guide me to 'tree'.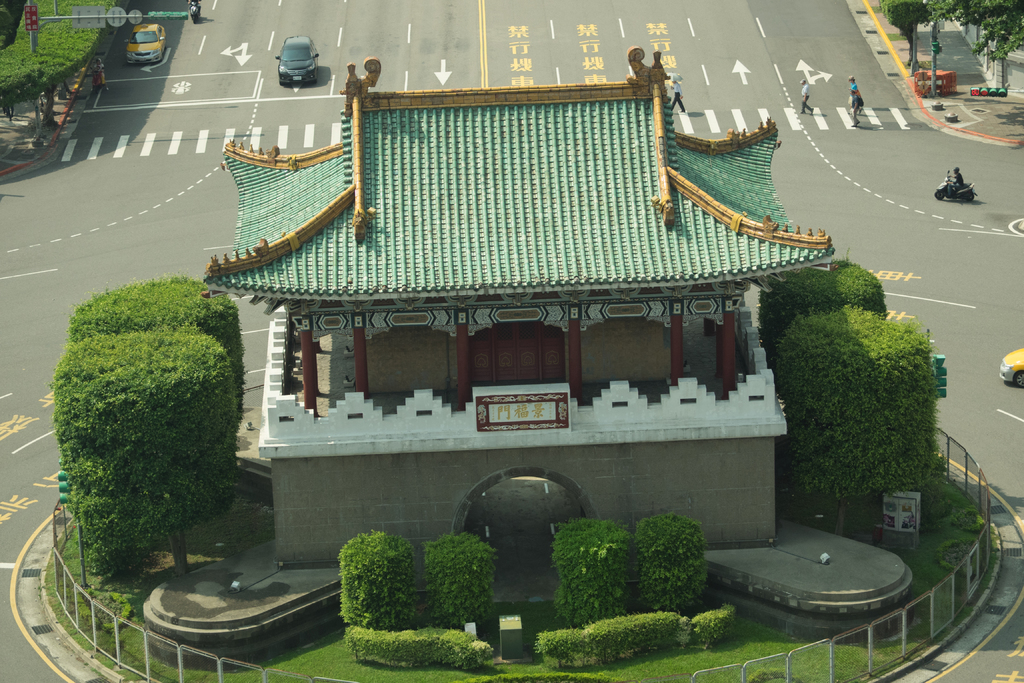
Guidance: 337:528:417:629.
